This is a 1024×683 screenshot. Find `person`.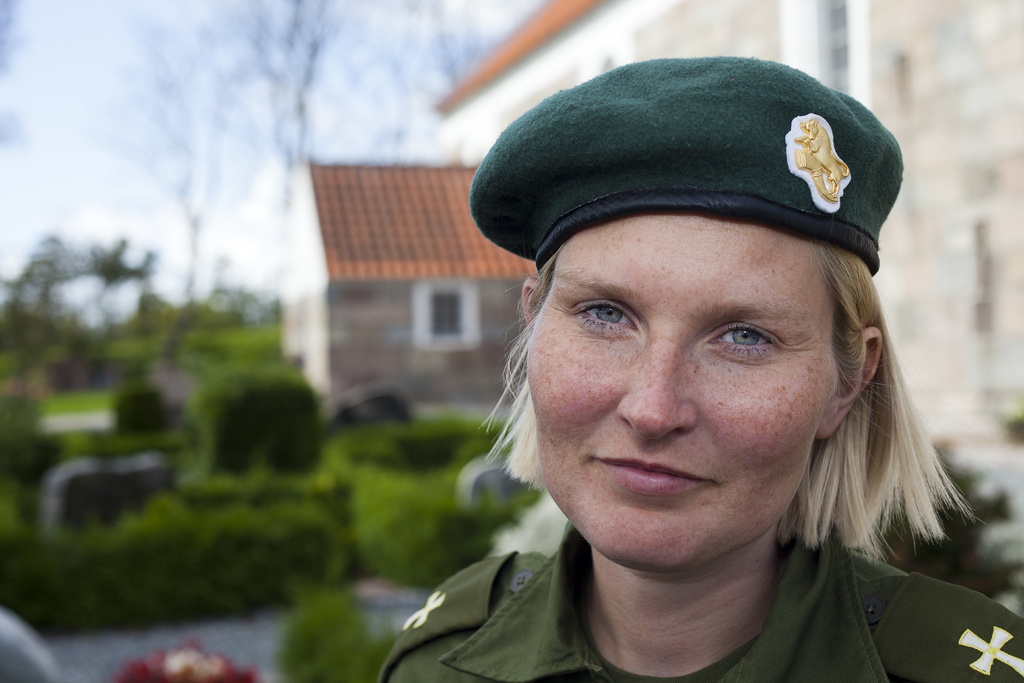
Bounding box: x1=378 y1=59 x2=1023 y2=682.
